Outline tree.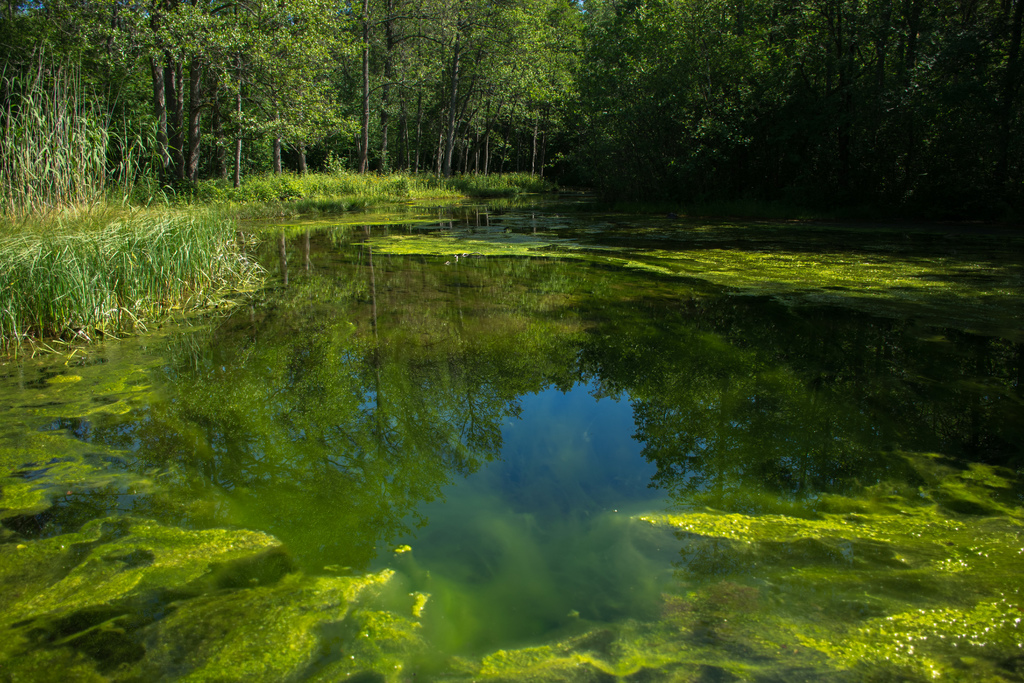
Outline: (left=122, top=0, right=221, bottom=196).
